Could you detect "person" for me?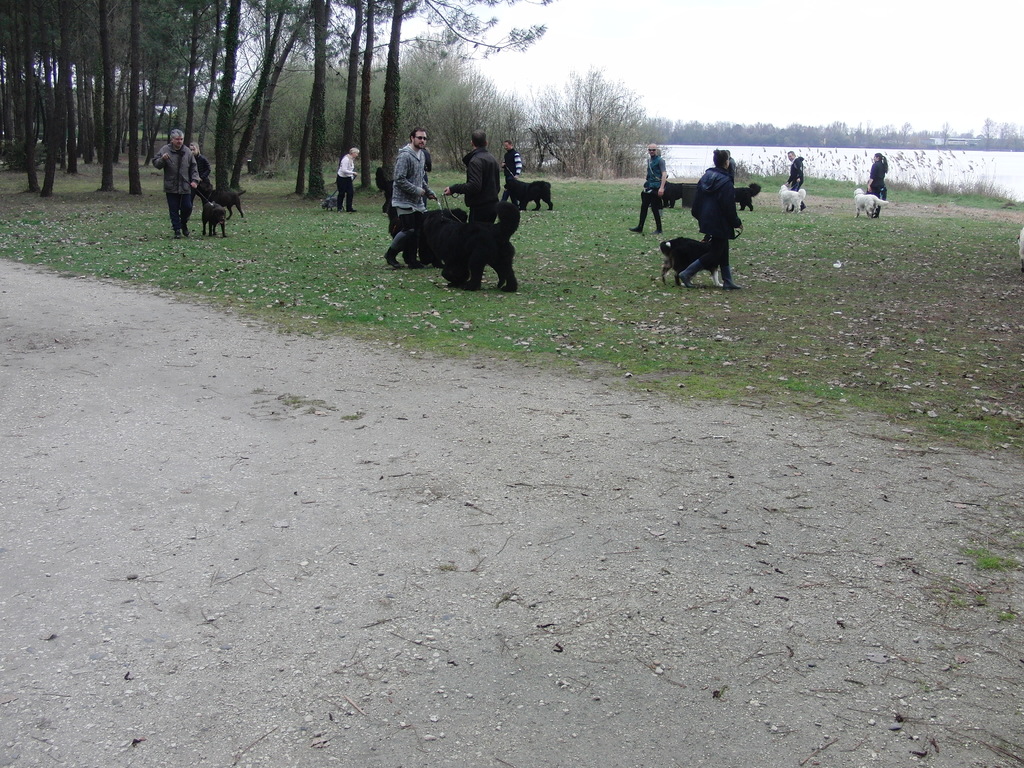
Detection result: x1=783 y1=150 x2=807 y2=214.
